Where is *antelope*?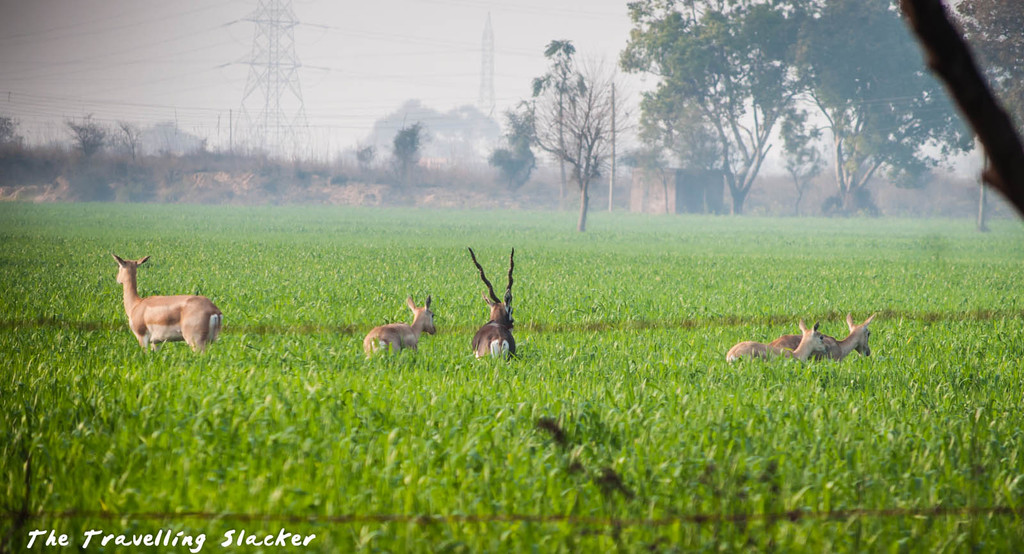
x1=113, y1=256, x2=222, y2=349.
